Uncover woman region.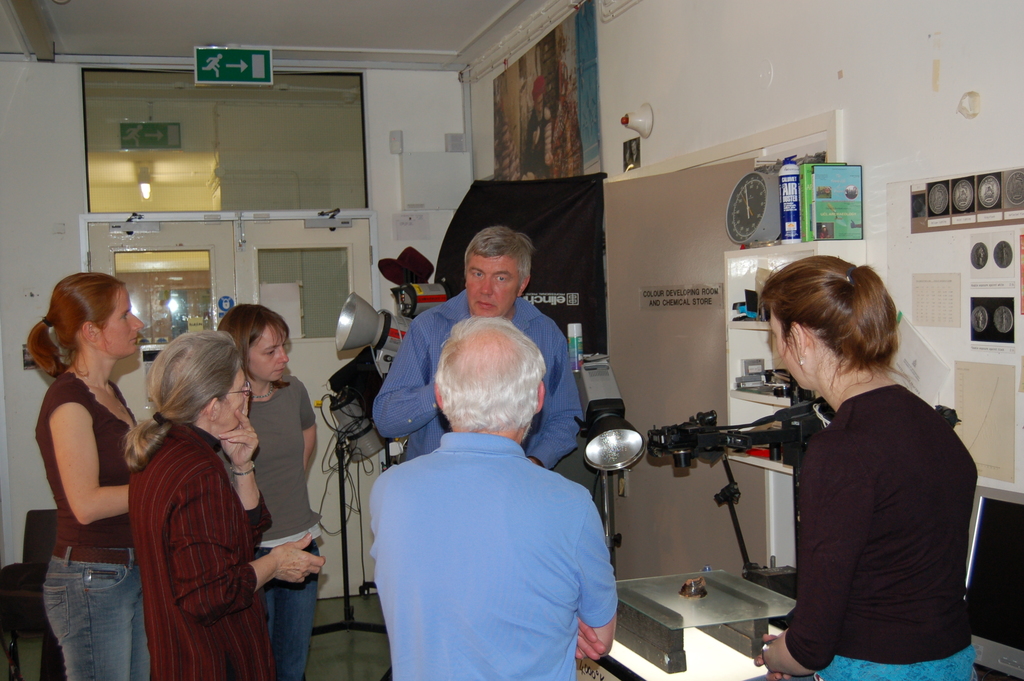
Uncovered: detection(215, 303, 329, 680).
